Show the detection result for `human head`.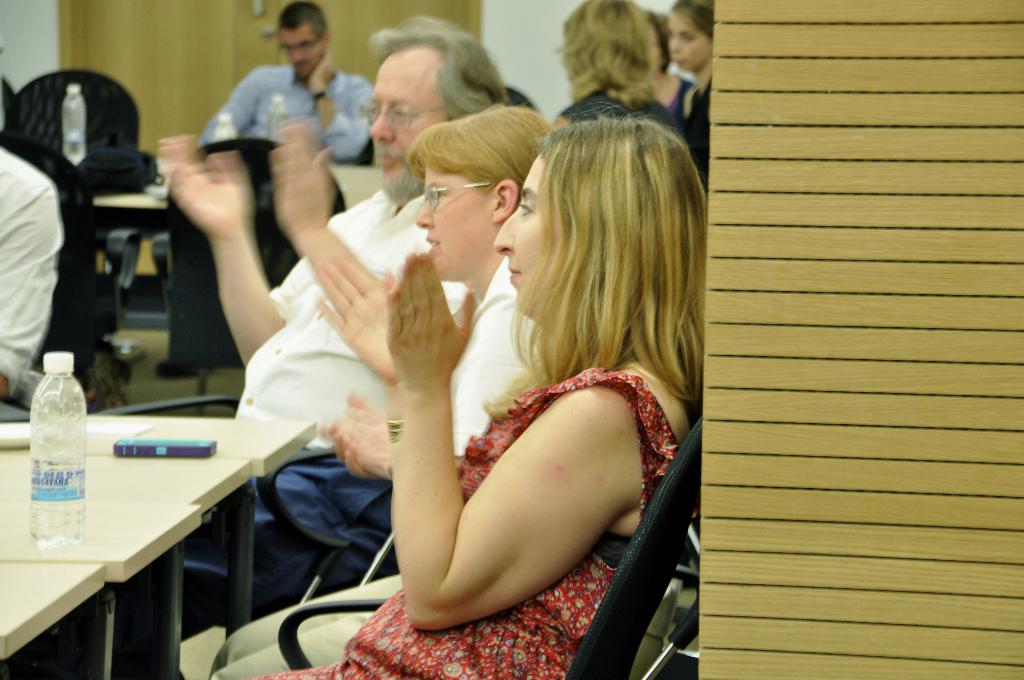
<box>487,101,713,346</box>.
